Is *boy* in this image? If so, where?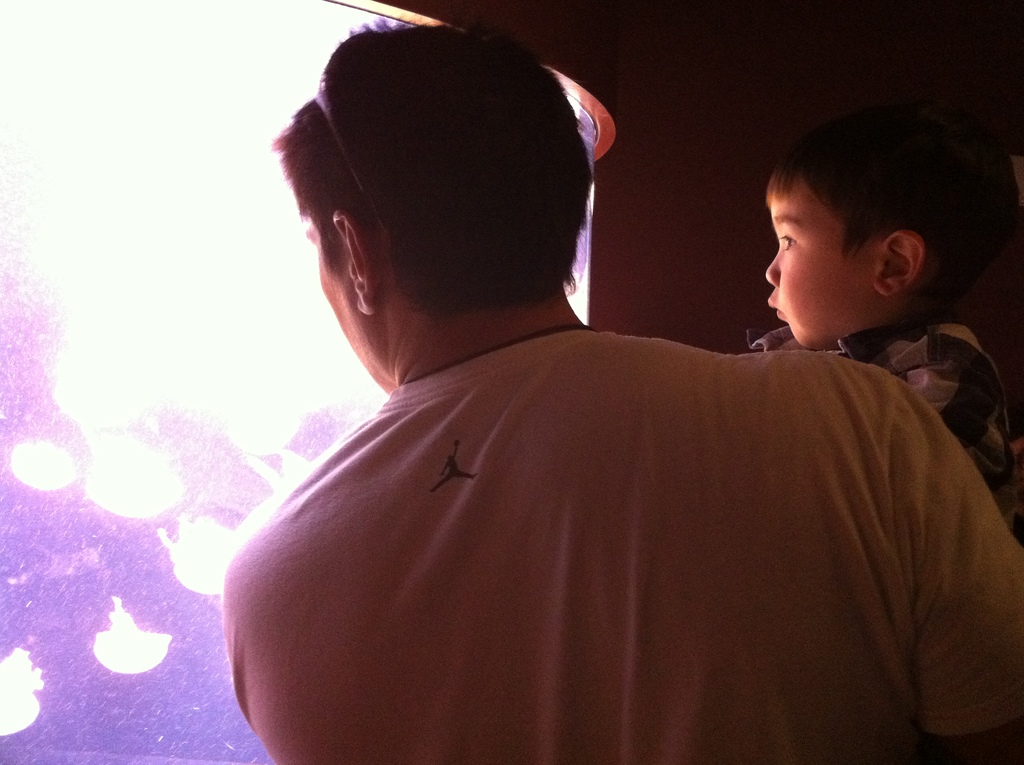
Yes, at l=749, t=123, r=1017, b=493.
